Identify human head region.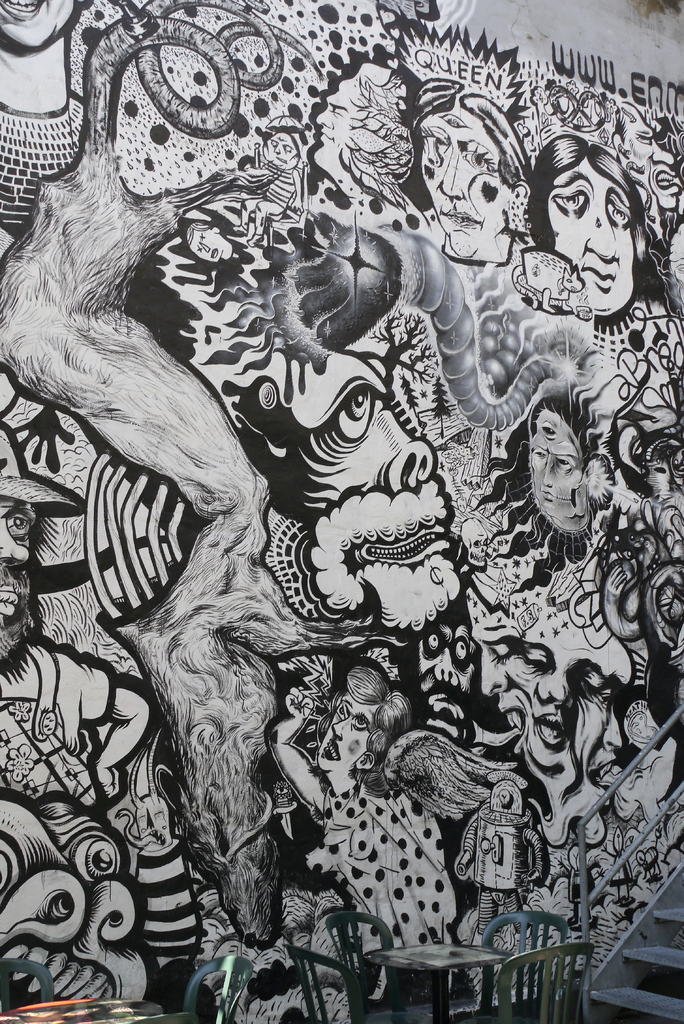
Region: 314 669 405 774.
